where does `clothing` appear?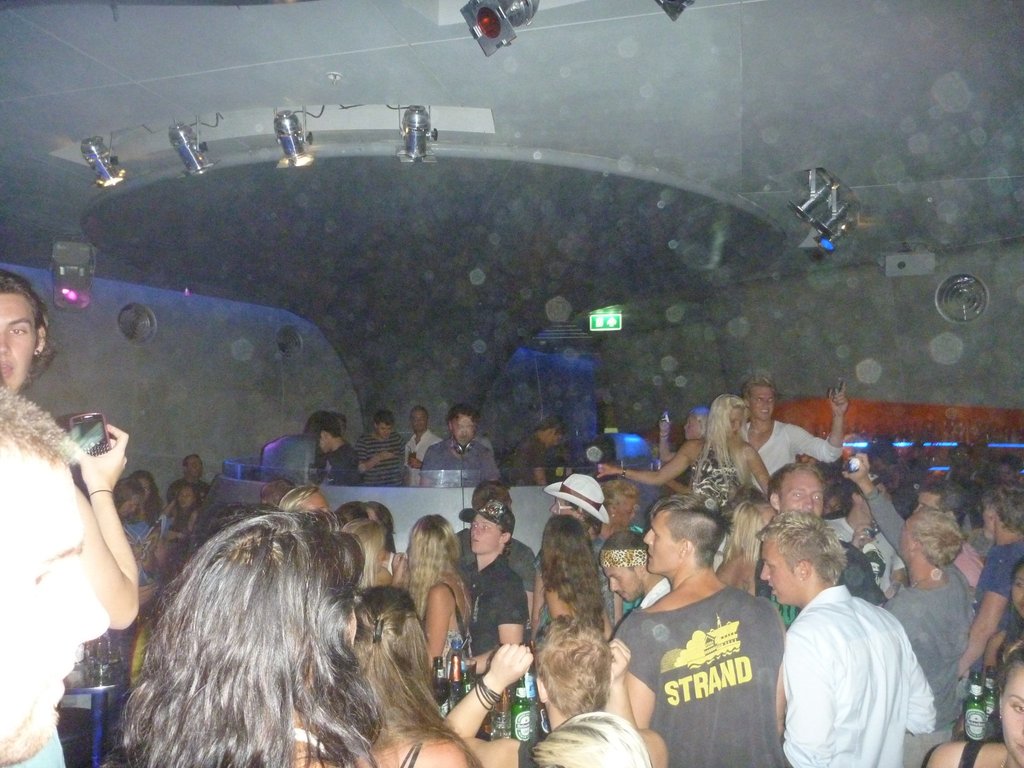
Appears at [x1=0, y1=728, x2=65, y2=767].
